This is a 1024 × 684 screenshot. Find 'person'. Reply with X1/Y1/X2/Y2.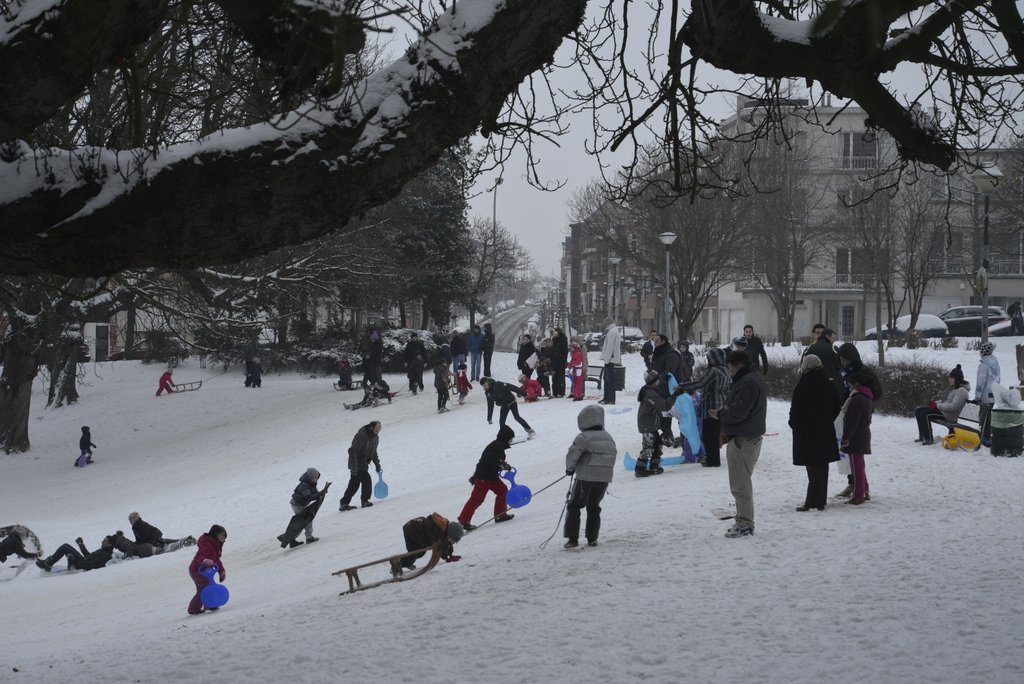
806/327/838/421.
